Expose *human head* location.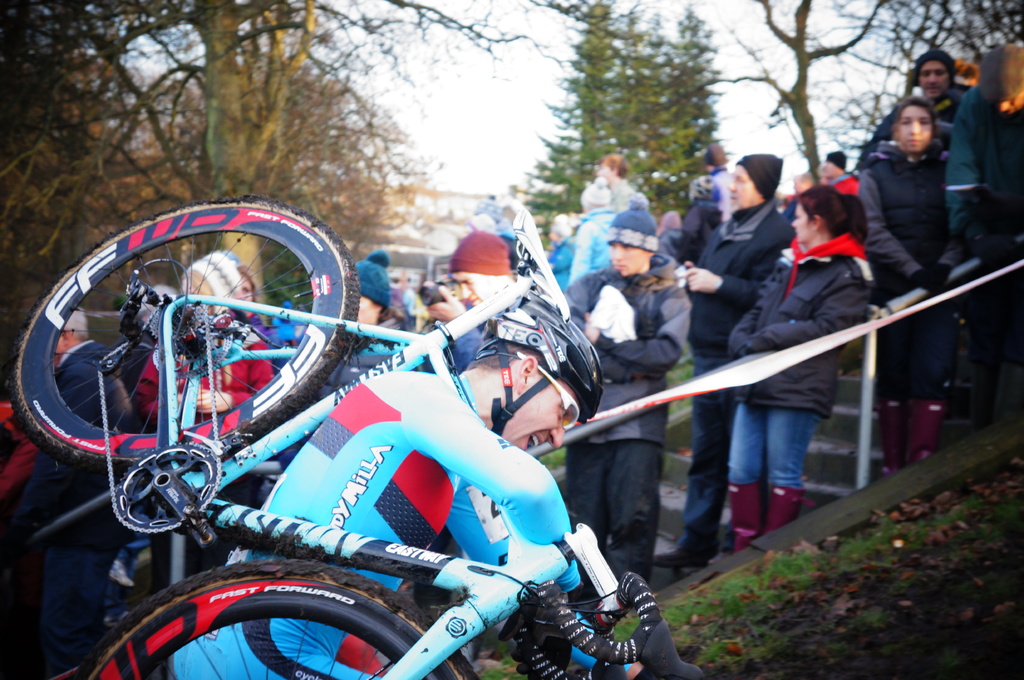
Exposed at 819, 150, 849, 181.
